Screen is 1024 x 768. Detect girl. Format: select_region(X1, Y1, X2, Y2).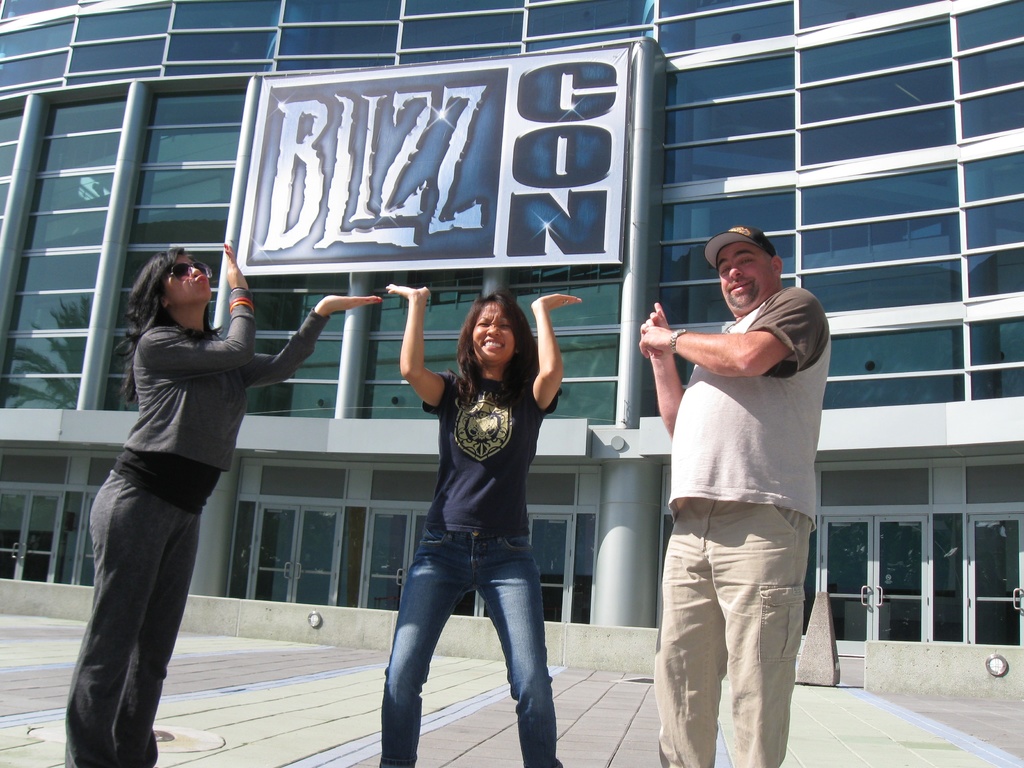
select_region(386, 280, 570, 767).
